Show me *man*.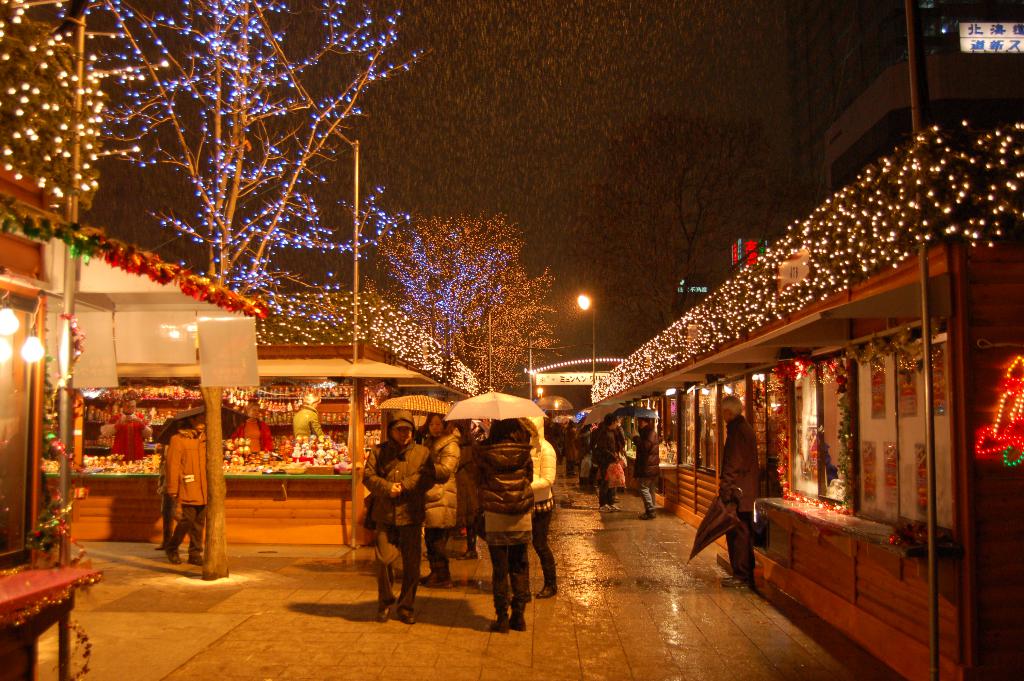
*man* is here: 630, 416, 664, 520.
